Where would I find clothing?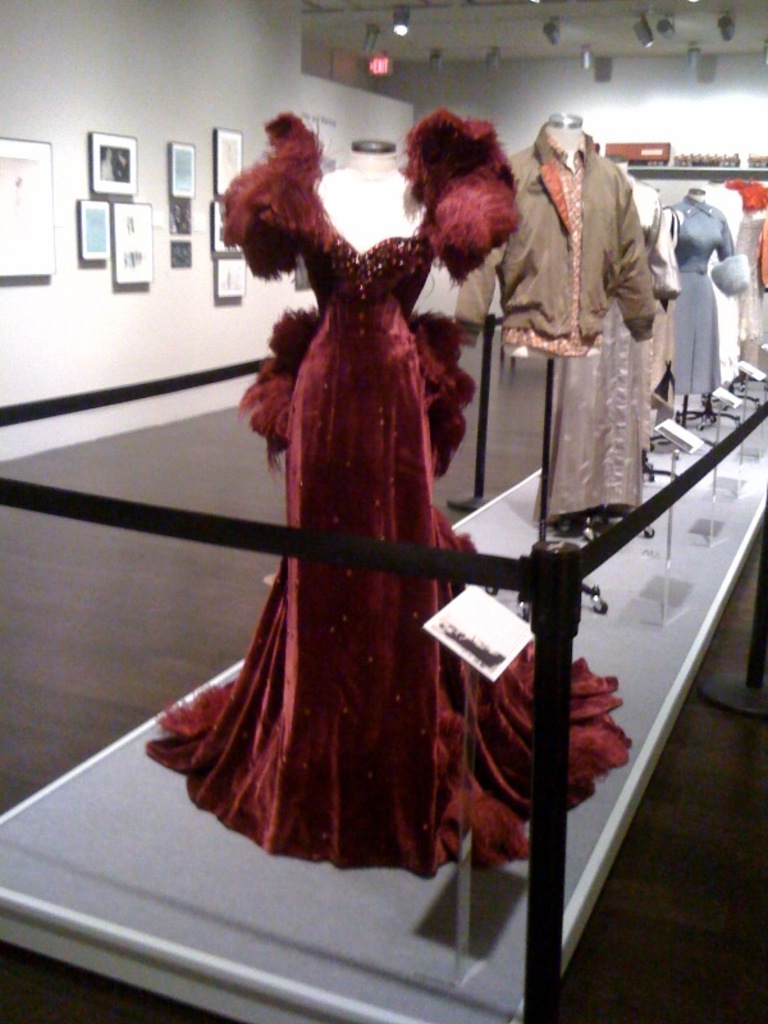
At 544,325,655,529.
